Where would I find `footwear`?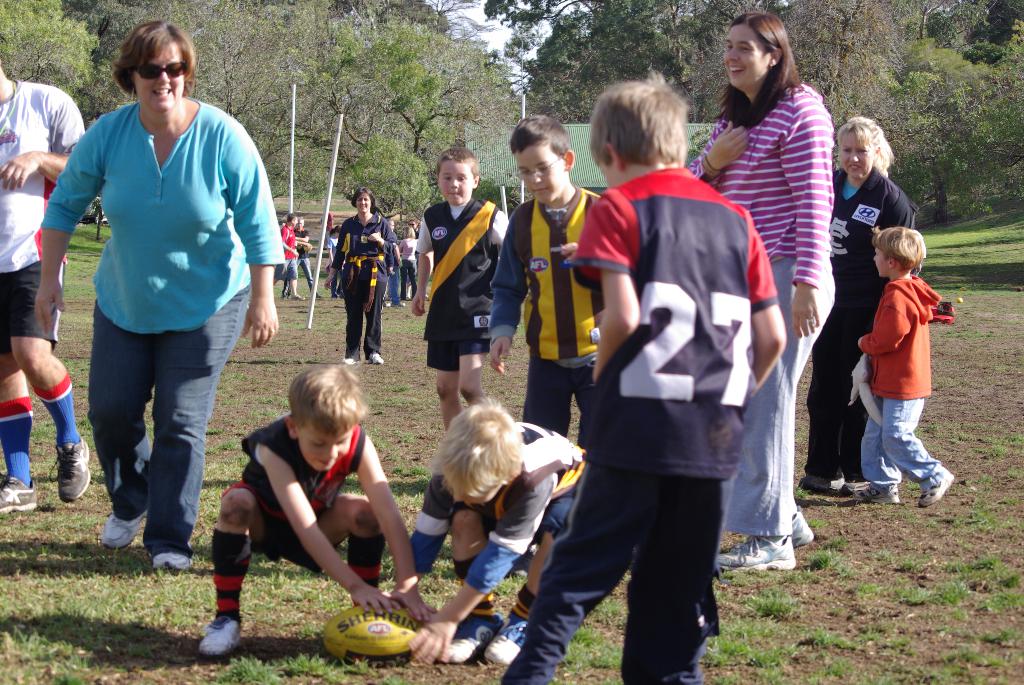
At locate(197, 615, 246, 667).
